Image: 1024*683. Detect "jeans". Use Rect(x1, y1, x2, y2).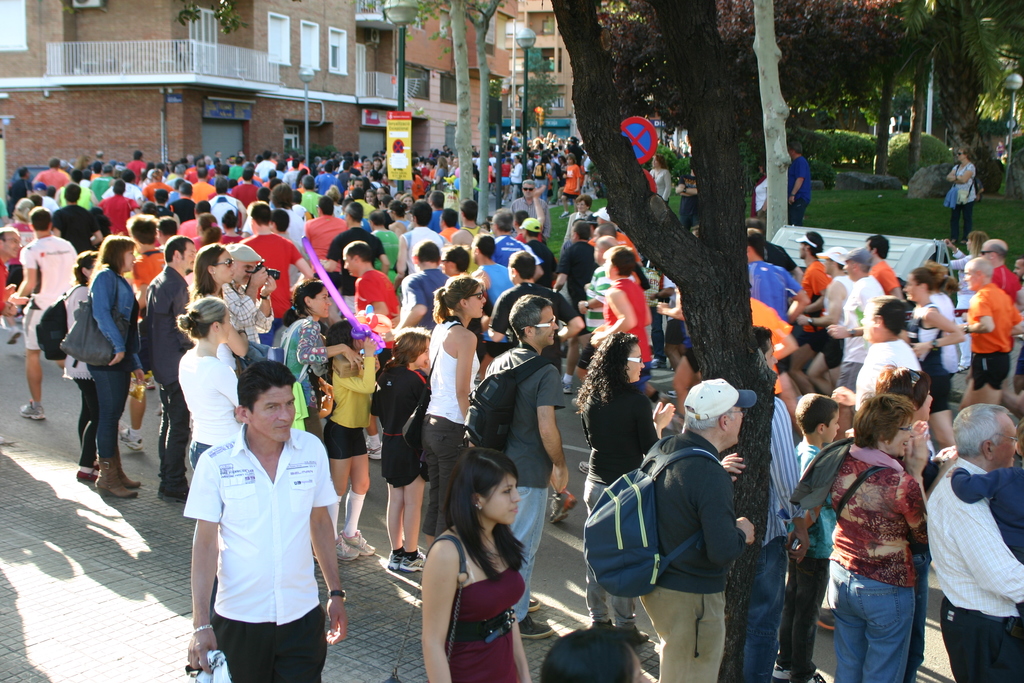
Rect(159, 383, 189, 483).
